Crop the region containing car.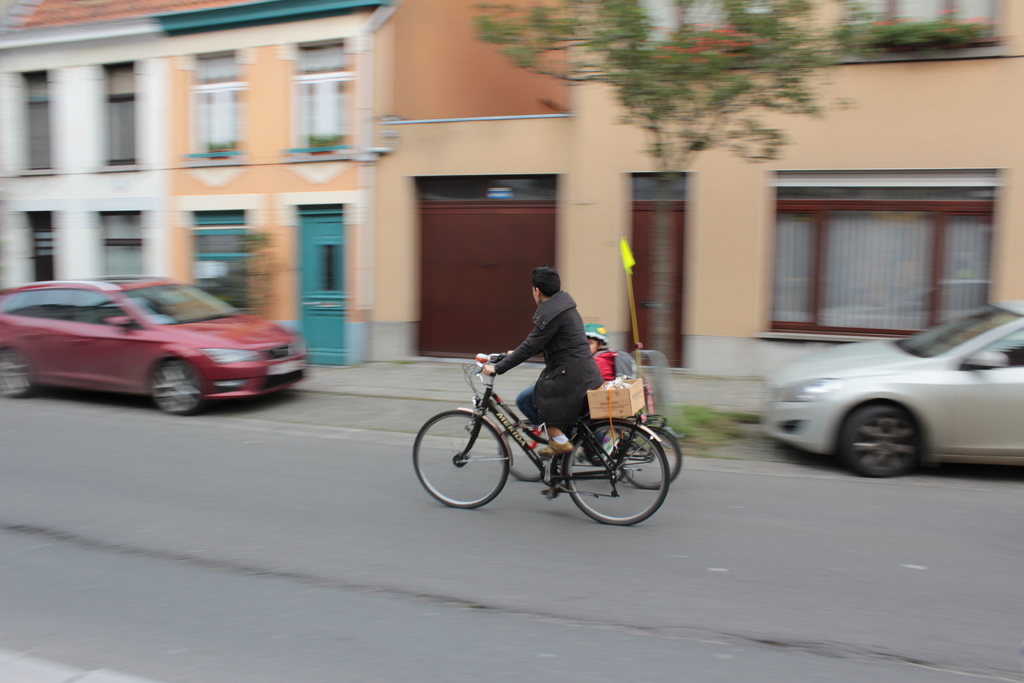
Crop region: 758,299,1023,479.
